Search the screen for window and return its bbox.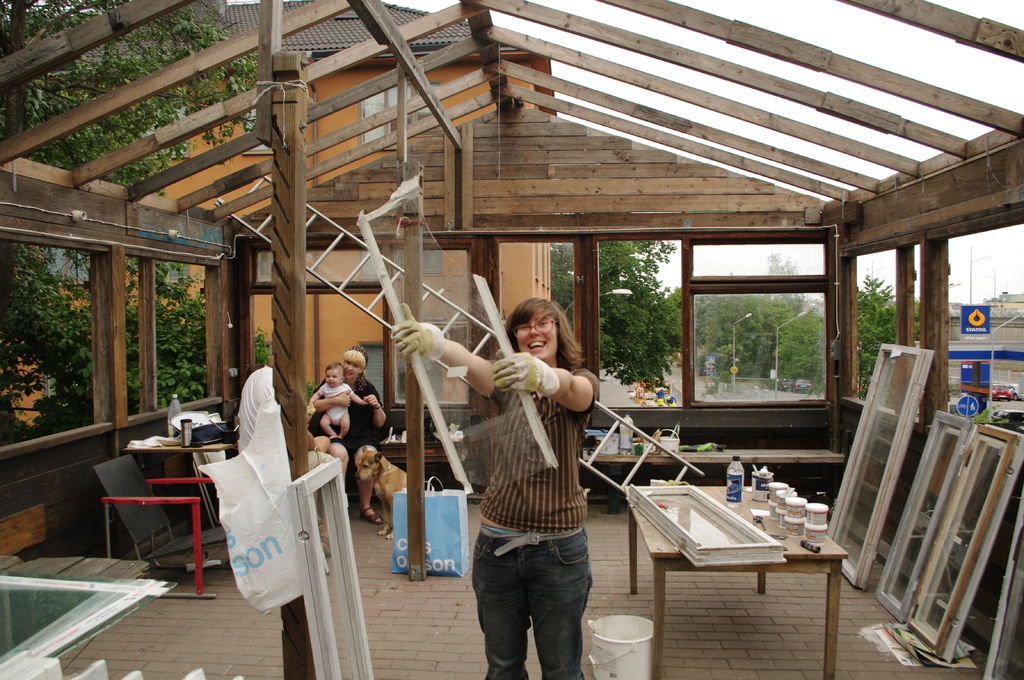
Found: [836,200,1023,462].
